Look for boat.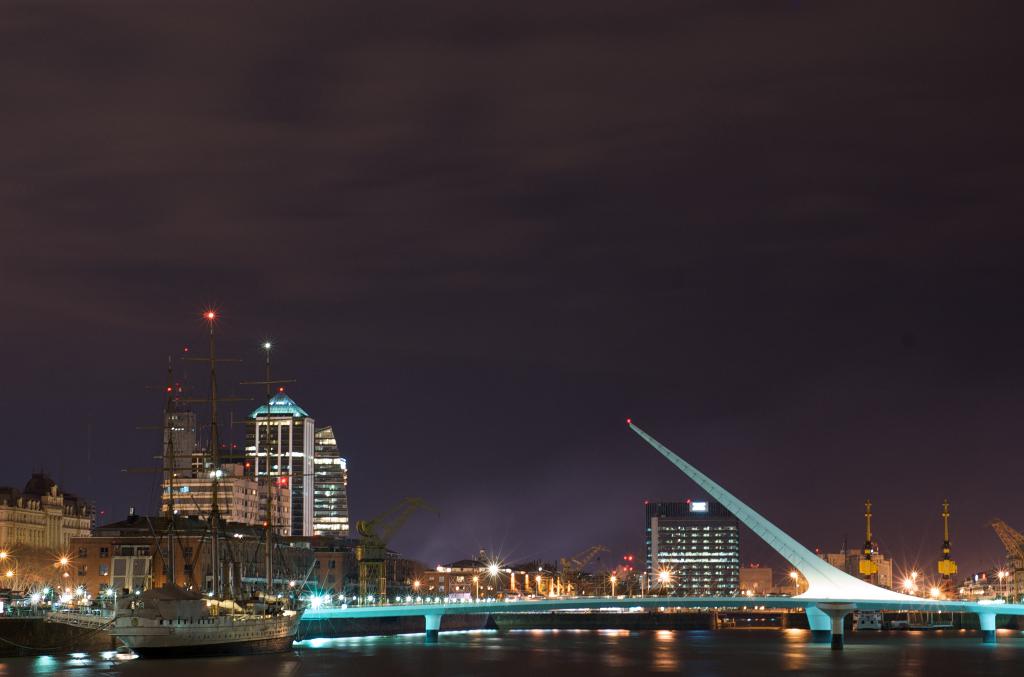
Found: 0,588,122,663.
